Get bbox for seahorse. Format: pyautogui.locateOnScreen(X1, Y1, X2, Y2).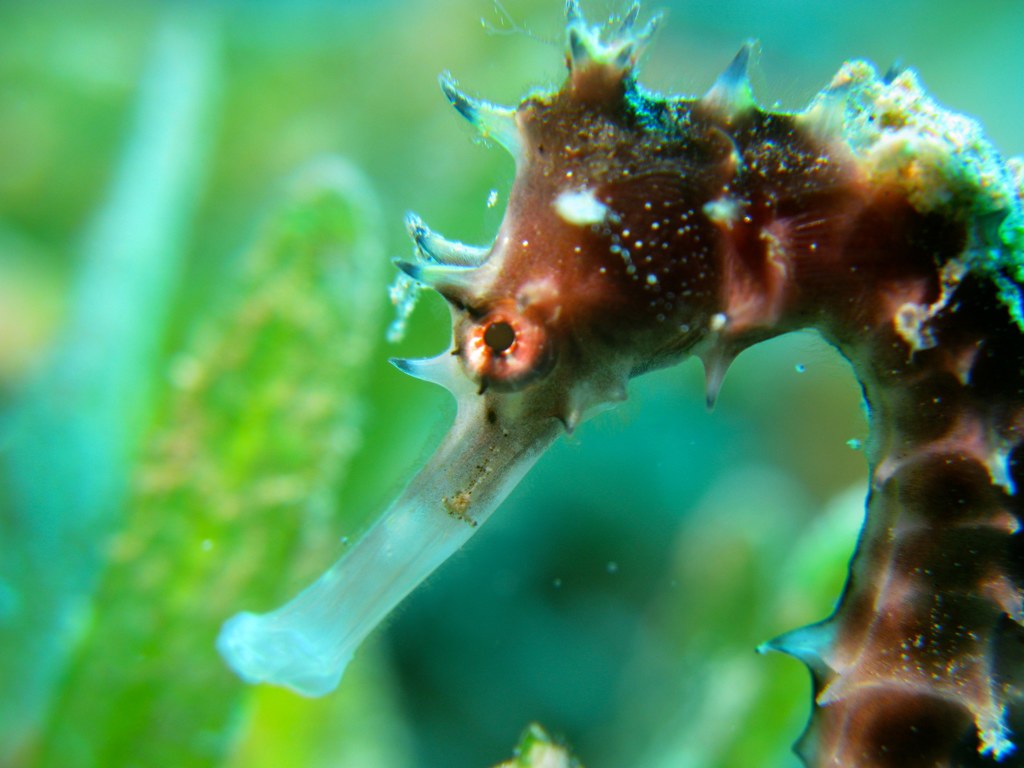
pyautogui.locateOnScreen(214, 0, 1023, 767).
